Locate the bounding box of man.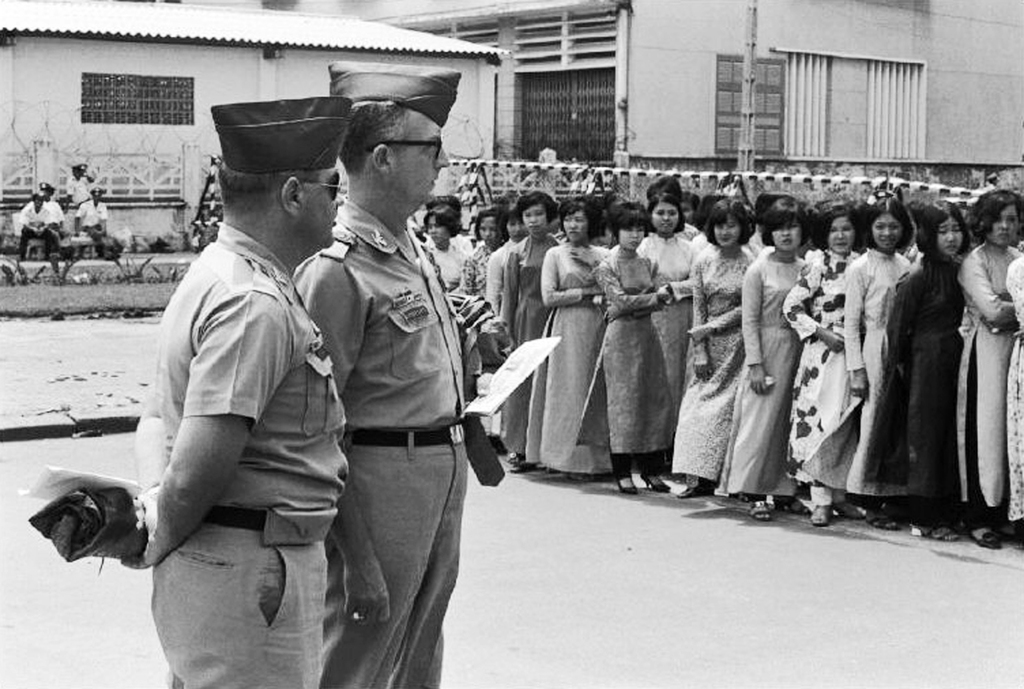
Bounding box: 292 68 489 688.
